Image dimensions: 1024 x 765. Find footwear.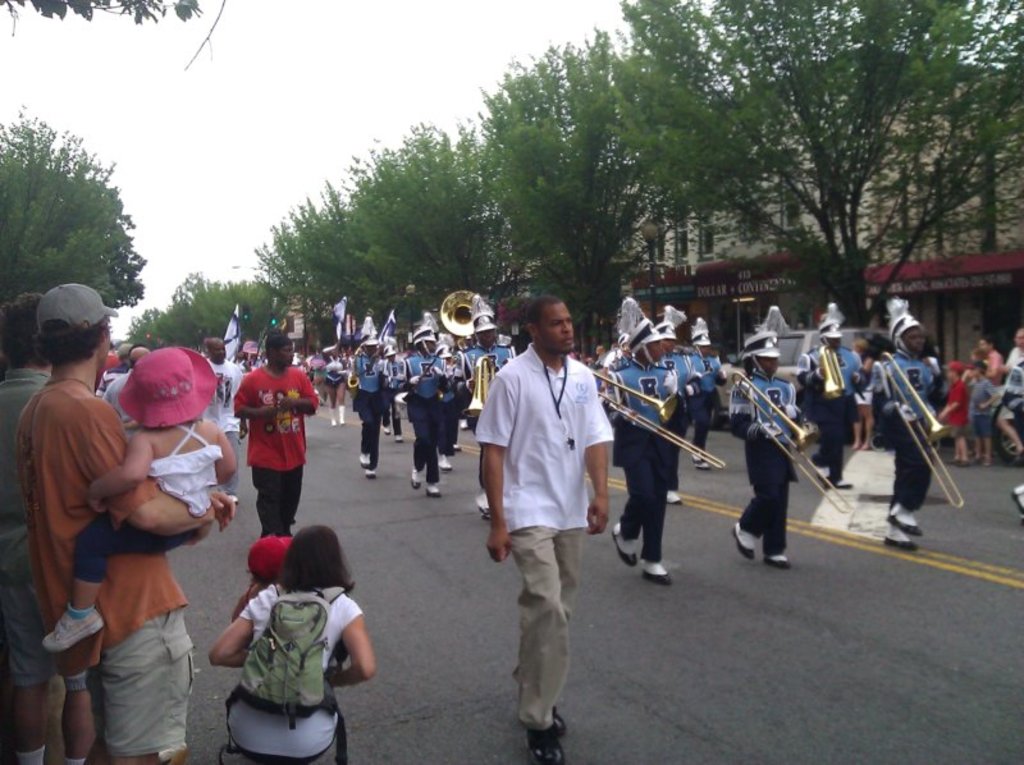
bbox=[650, 560, 673, 581].
